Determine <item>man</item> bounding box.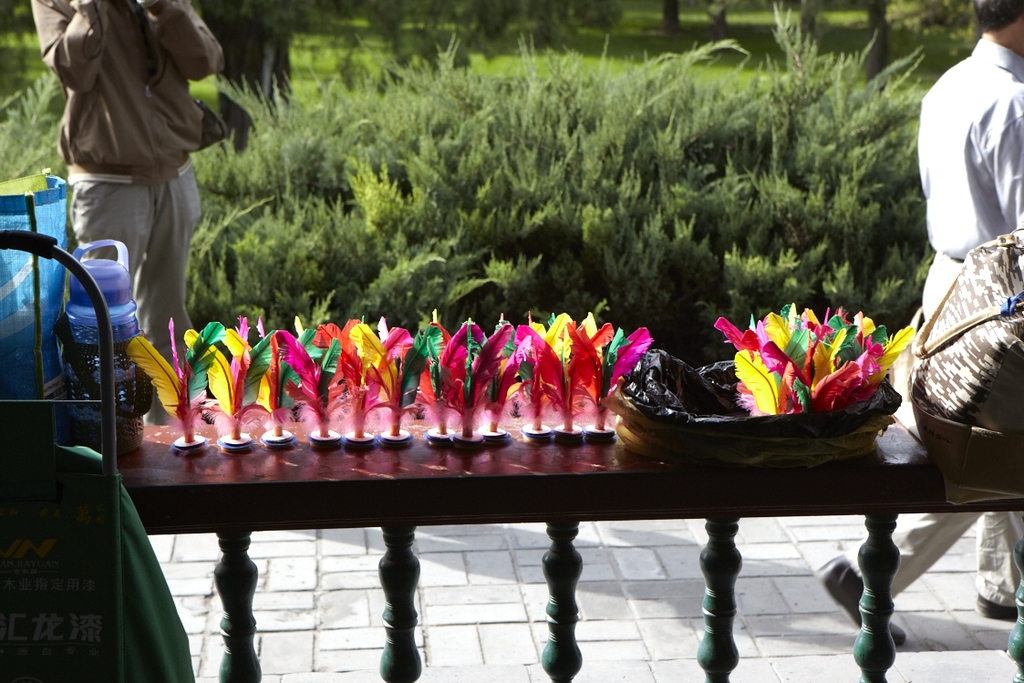
Determined: box=[31, 0, 226, 432].
